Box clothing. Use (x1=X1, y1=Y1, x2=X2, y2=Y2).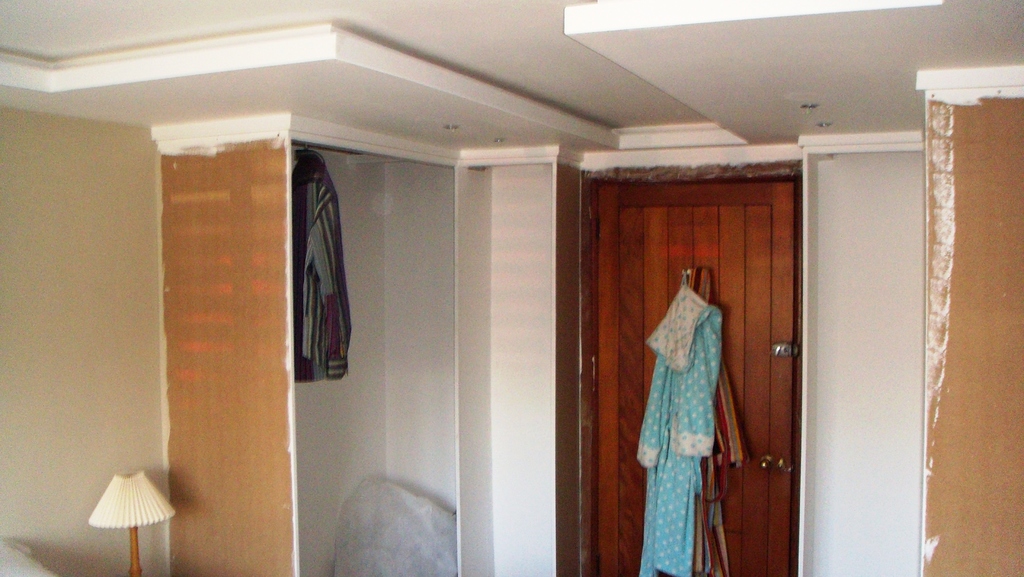
(x1=632, y1=282, x2=728, y2=576).
